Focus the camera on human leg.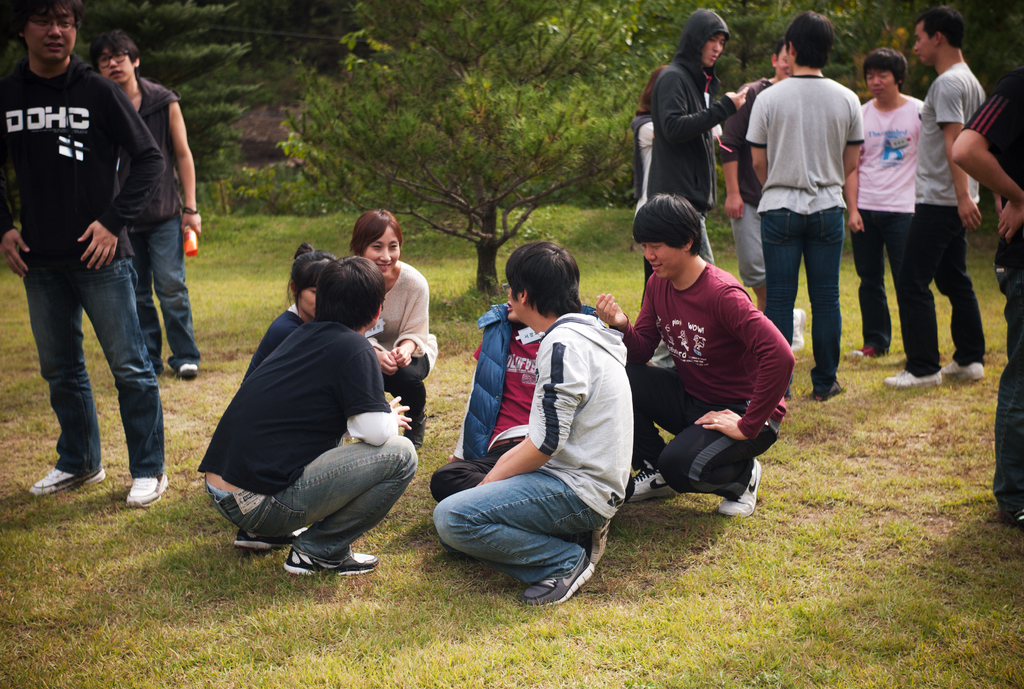
Focus region: [x1=433, y1=467, x2=615, y2=610].
